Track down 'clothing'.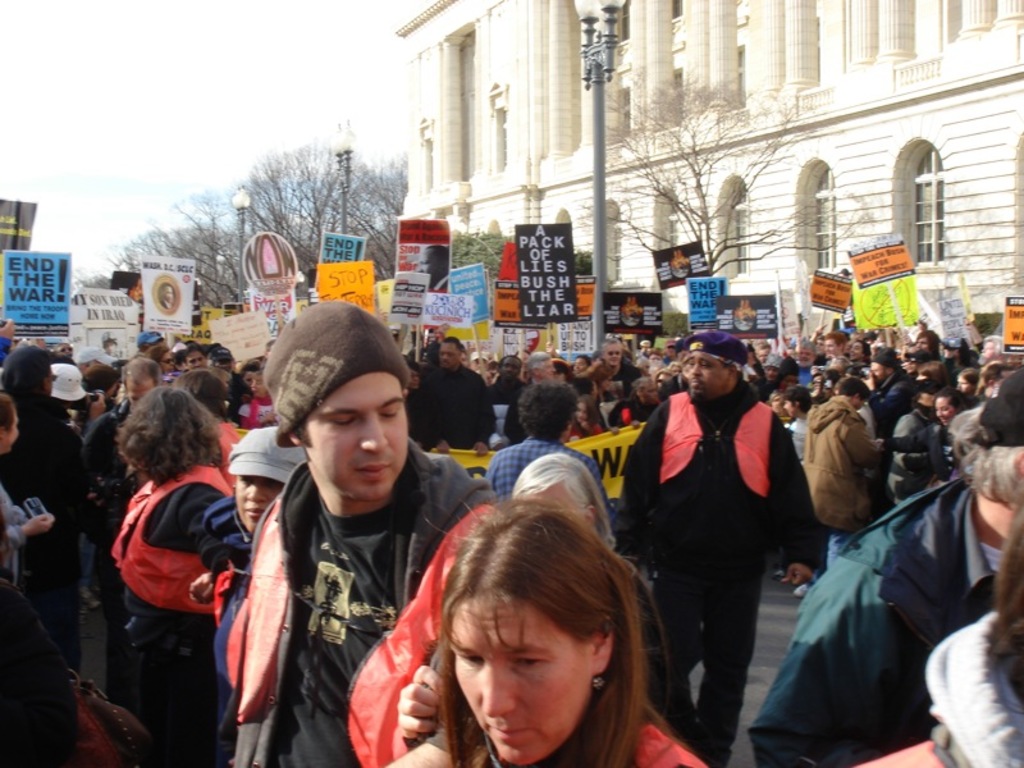
Tracked to (left=0, top=485, right=26, bottom=582).
